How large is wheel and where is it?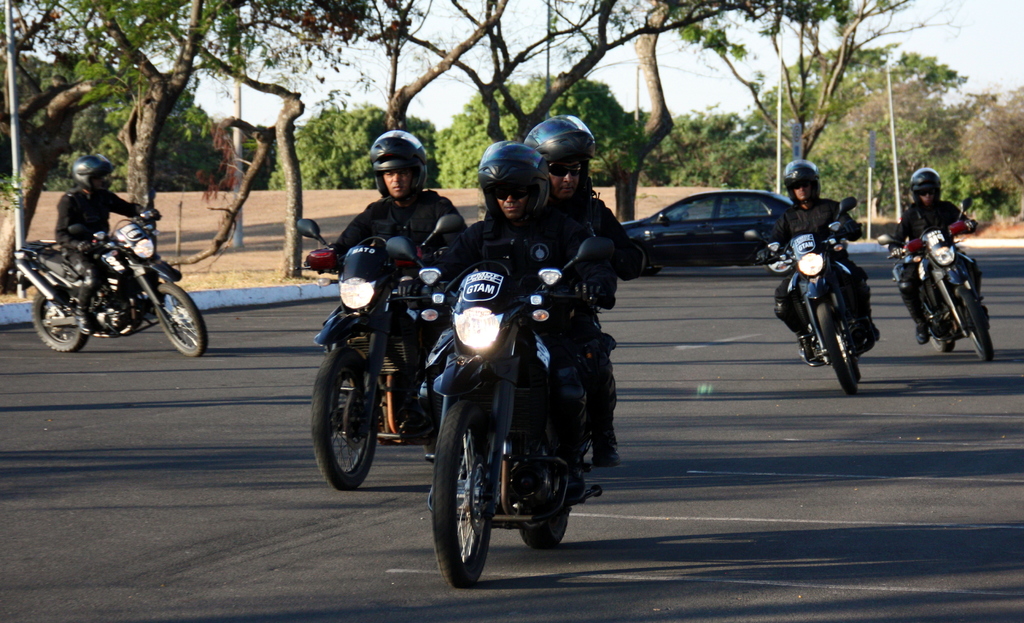
Bounding box: {"left": 439, "top": 422, "right": 502, "bottom": 585}.
